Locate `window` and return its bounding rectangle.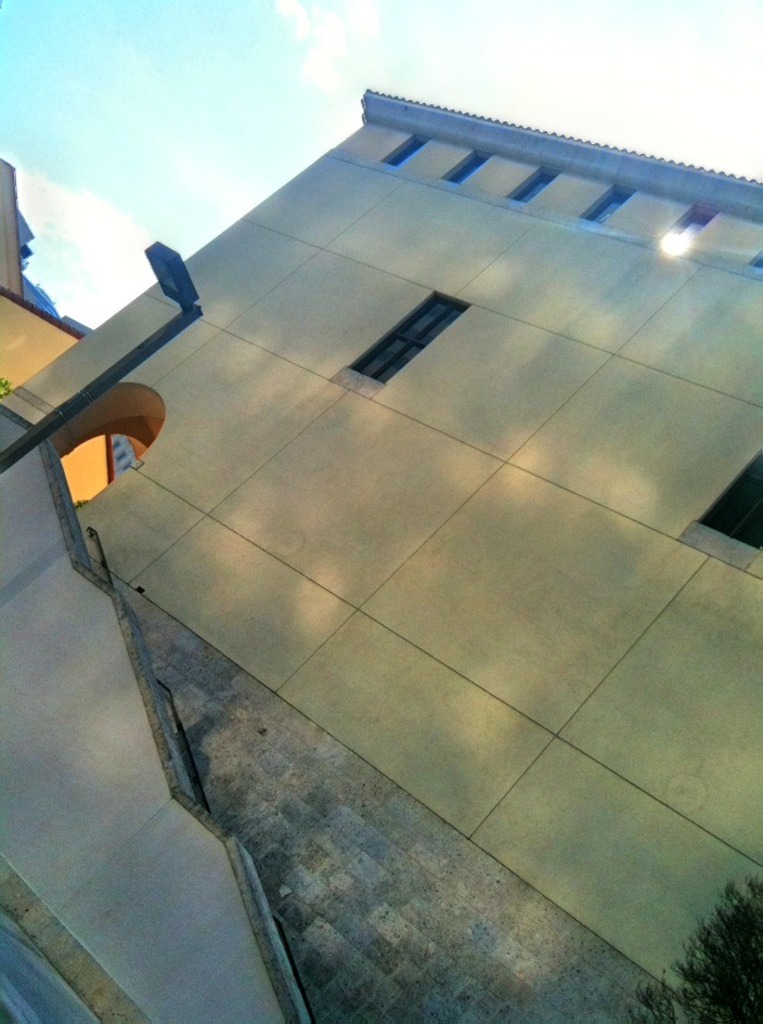
674,448,762,572.
